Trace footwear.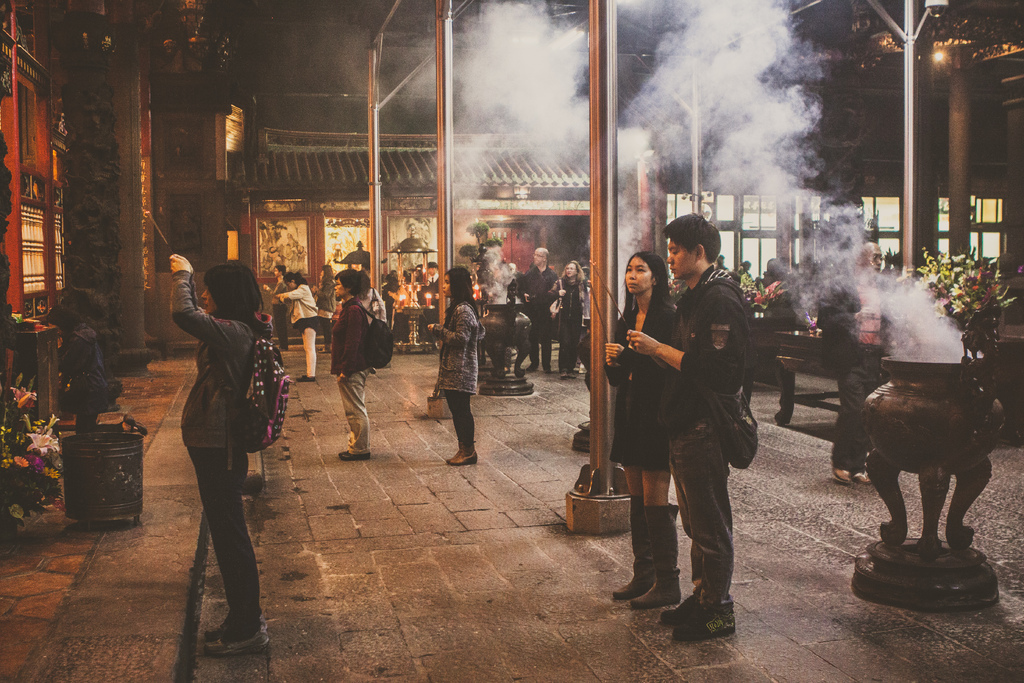
Traced to <bbox>671, 599, 736, 644</bbox>.
